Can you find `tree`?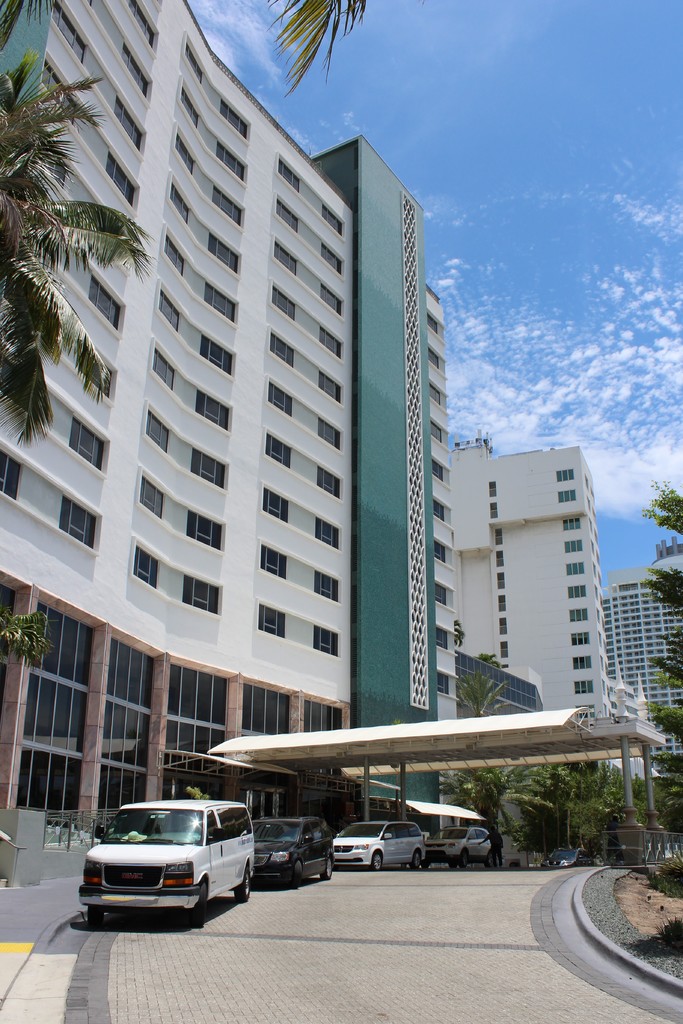
Yes, bounding box: 262 0 373 99.
